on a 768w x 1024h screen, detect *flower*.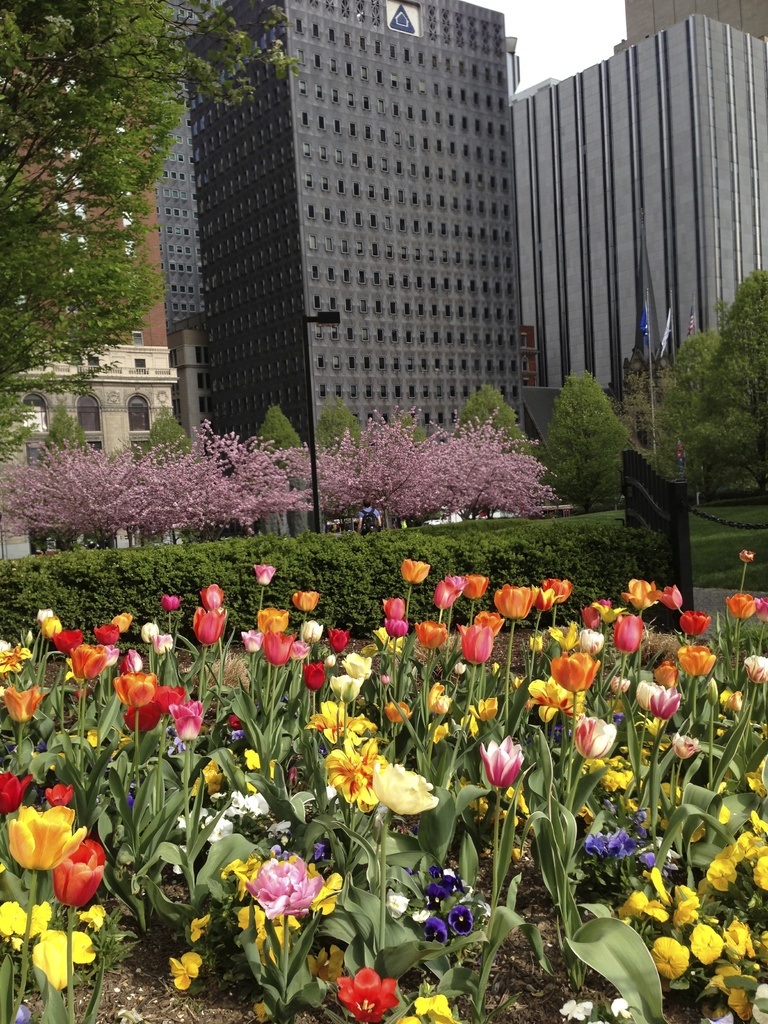
115 670 158 708.
